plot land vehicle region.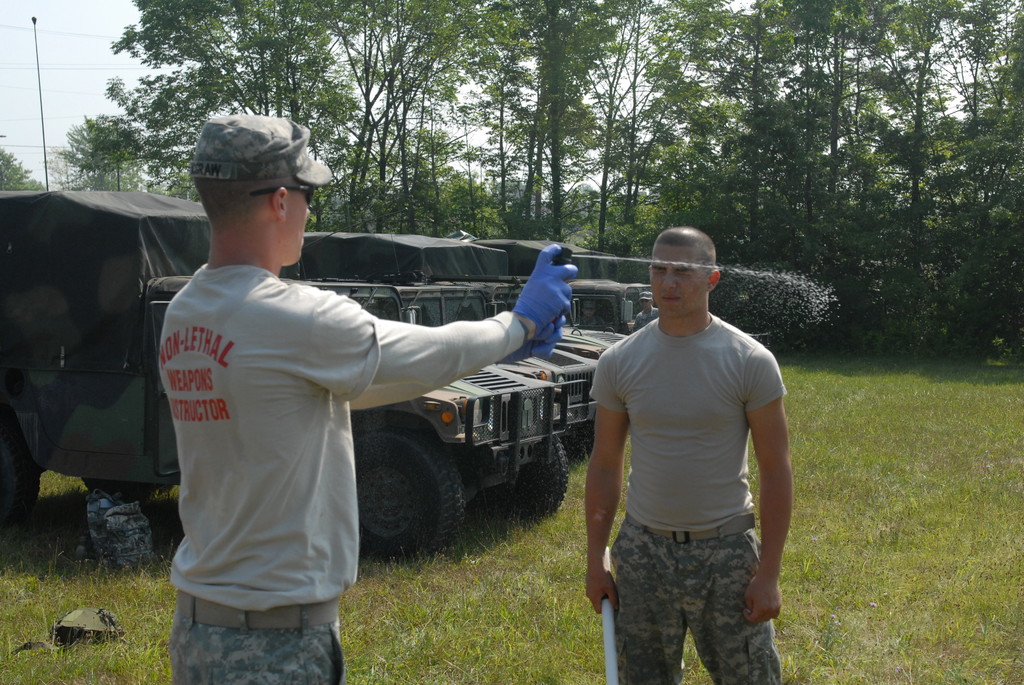
Plotted at select_region(479, 239, 650, 331).
